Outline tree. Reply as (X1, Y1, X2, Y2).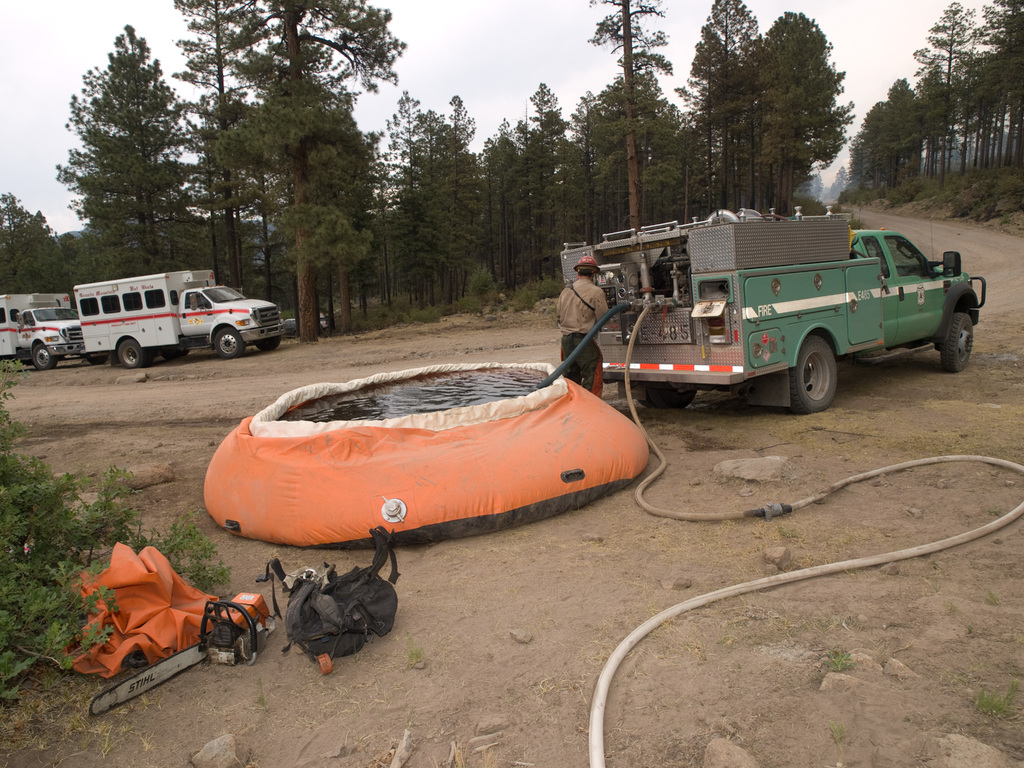
(0, 362, 240, 689).
